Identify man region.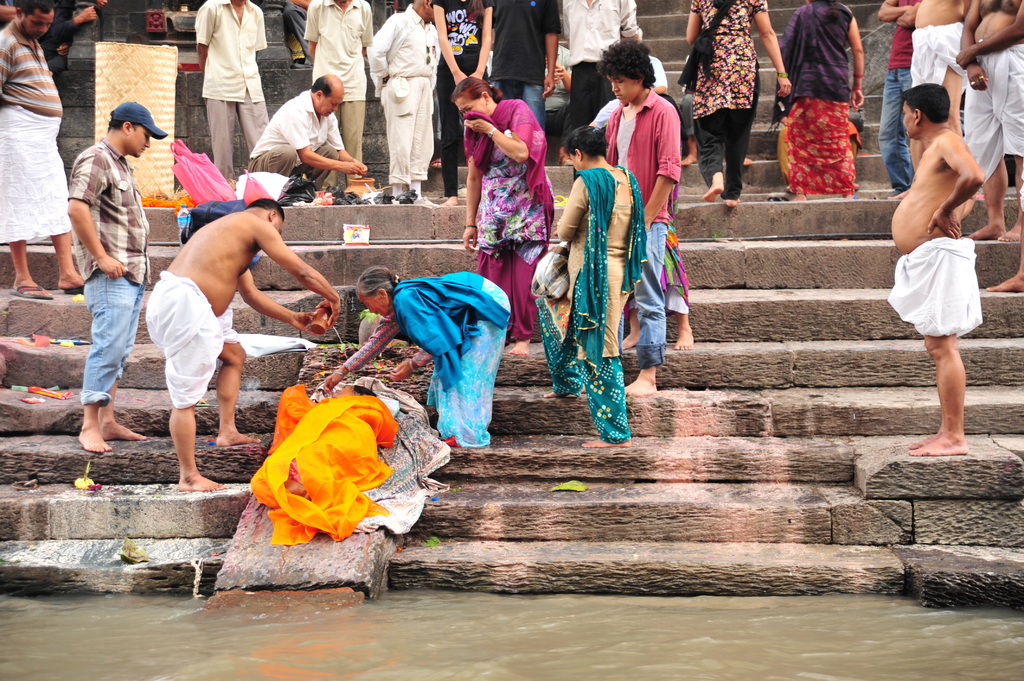
Region: [left=143, top=200, right=344, bottom=492].
